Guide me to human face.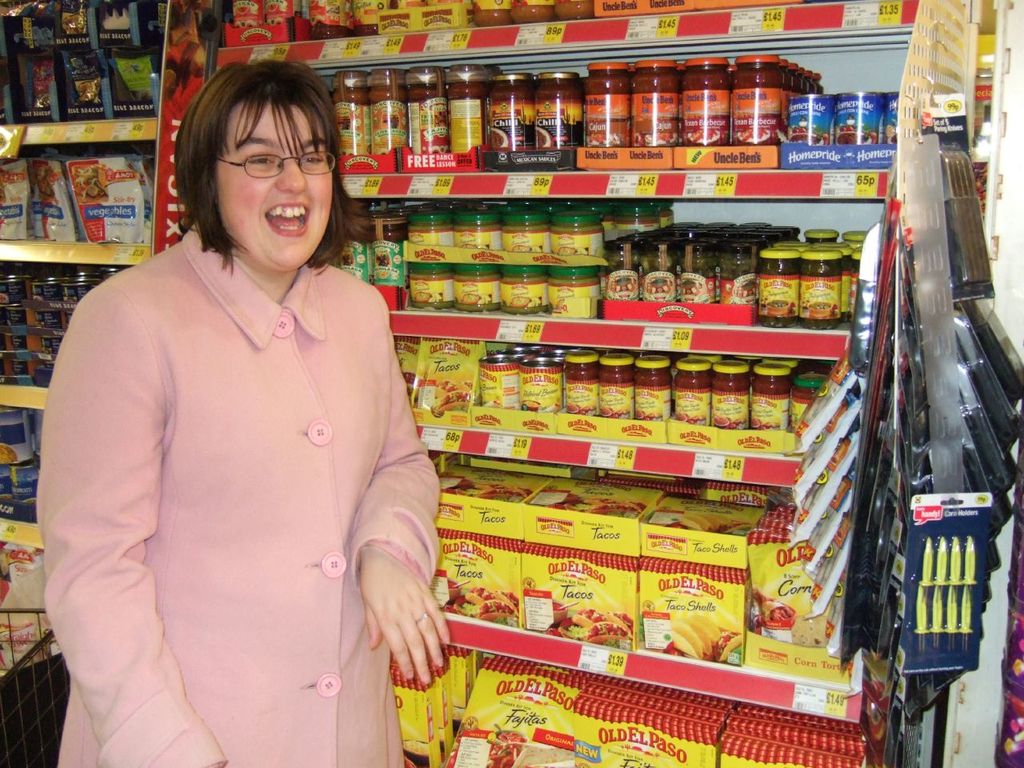
Guidance: bbox=[214, 96, 334, 278].
